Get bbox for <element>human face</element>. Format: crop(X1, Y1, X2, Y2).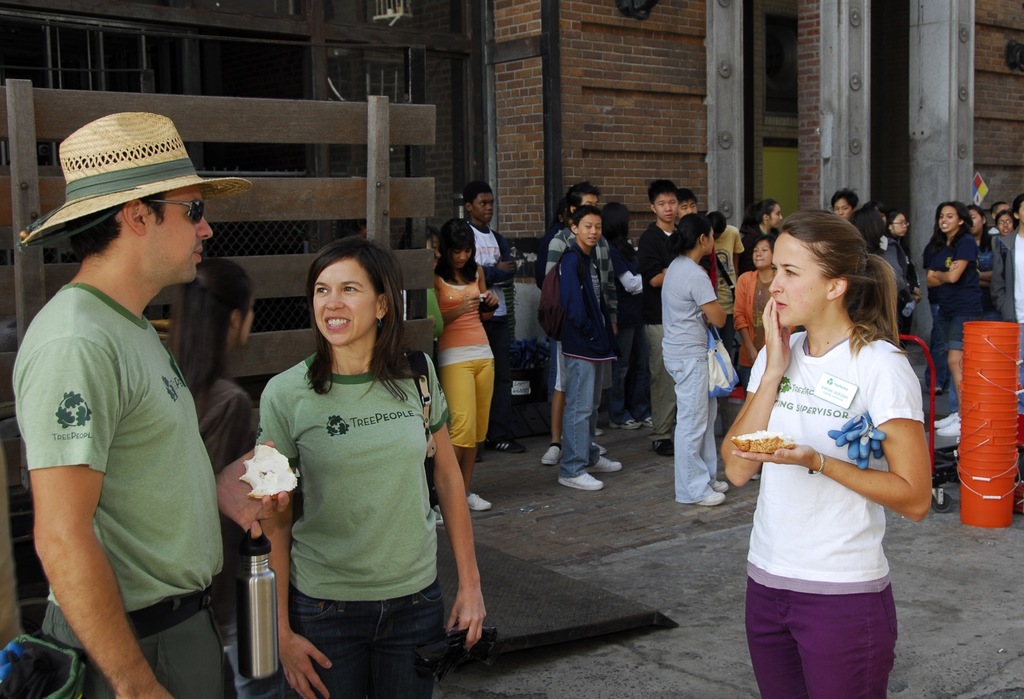
crop(1018, 198, 1023, 221).
